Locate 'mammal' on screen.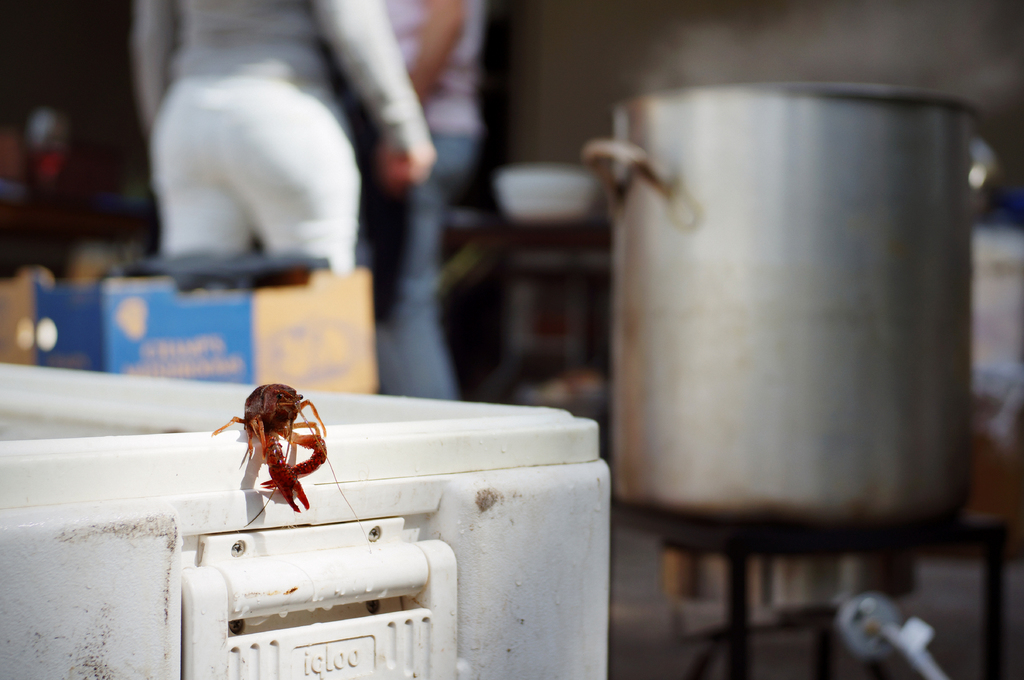
On screen at pyautogui.locateOnScreen(120, 0, 440, 275).
